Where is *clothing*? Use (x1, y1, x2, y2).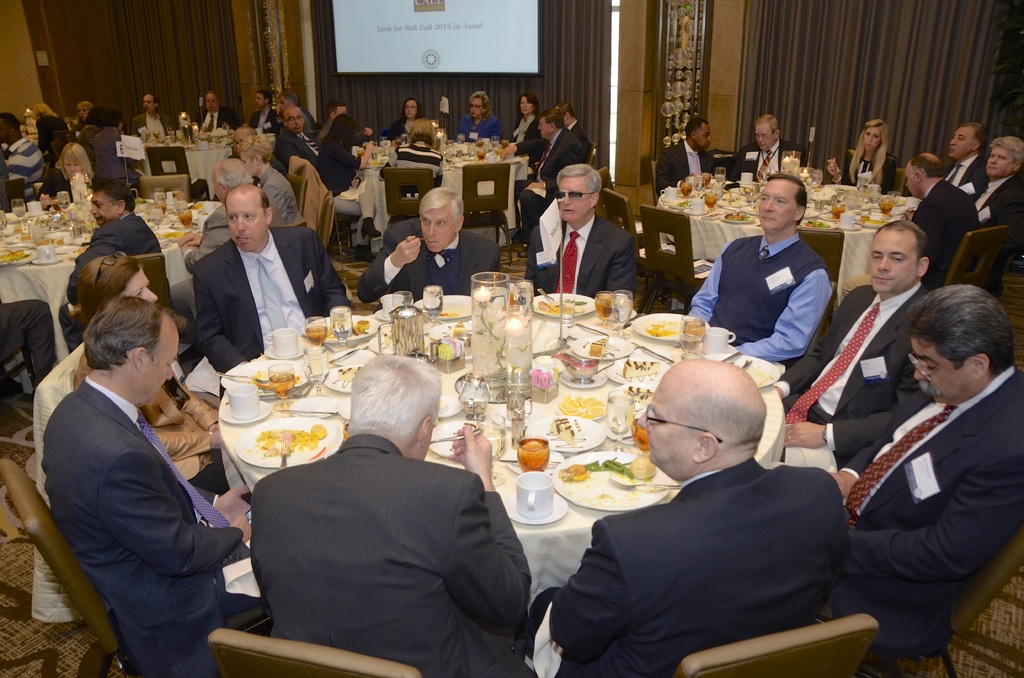
(529, 455, 852, 677).
